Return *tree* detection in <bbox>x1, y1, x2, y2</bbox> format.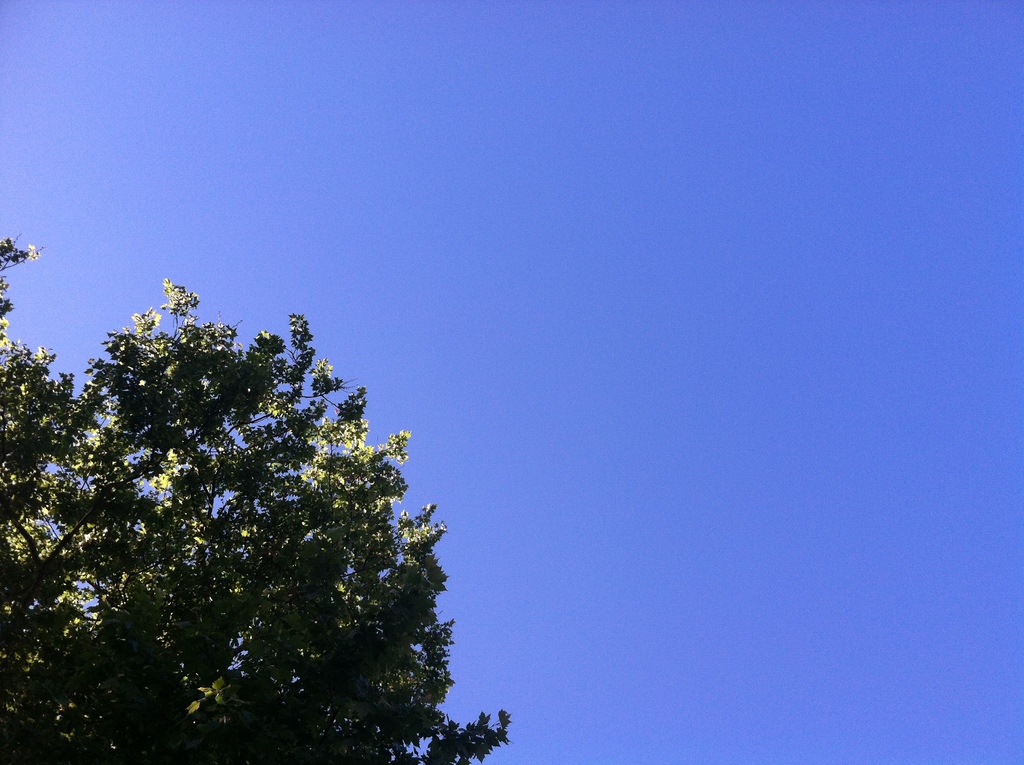
<bbox>38, 271, 456, 738</bbox>.
